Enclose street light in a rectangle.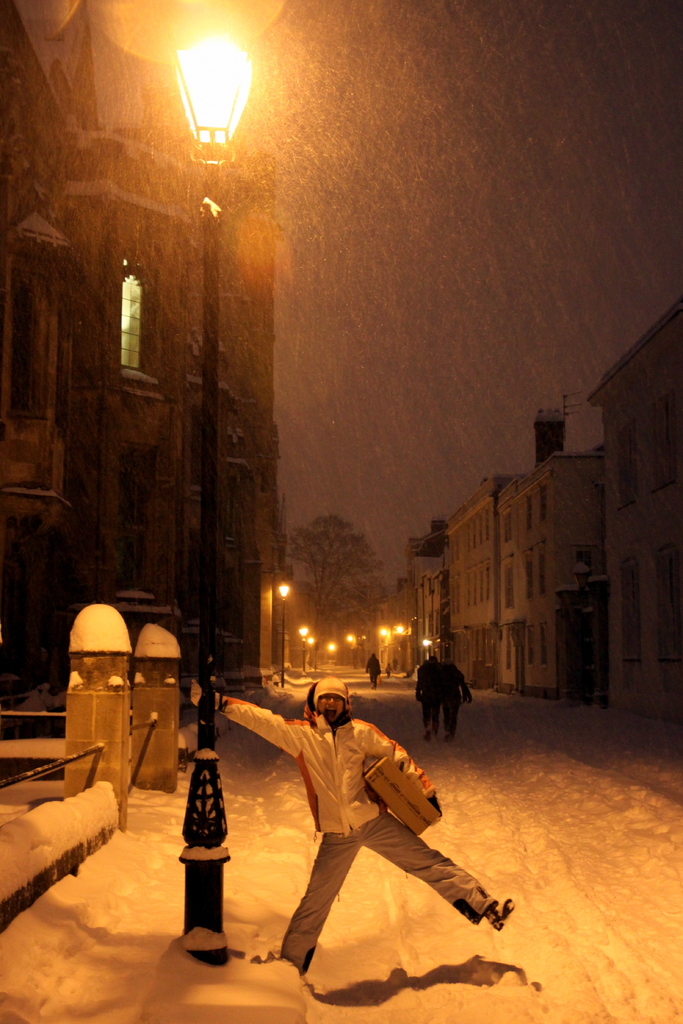
crop(168, 33, 251, 977).
